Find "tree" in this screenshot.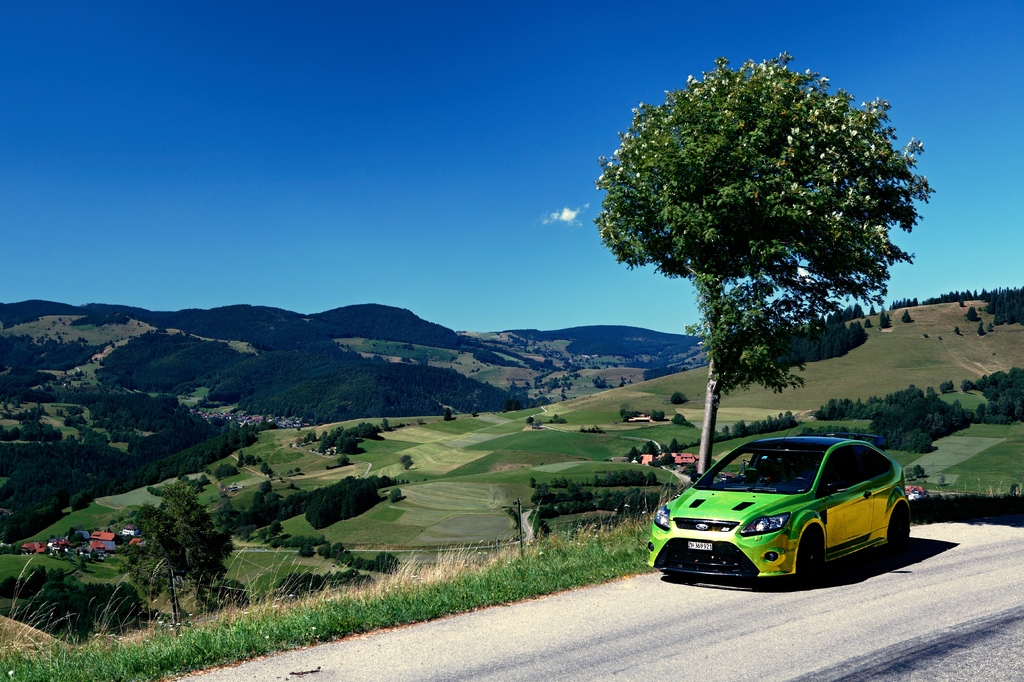
The bounding box for "tree" is (335, 455, 349, 469).
